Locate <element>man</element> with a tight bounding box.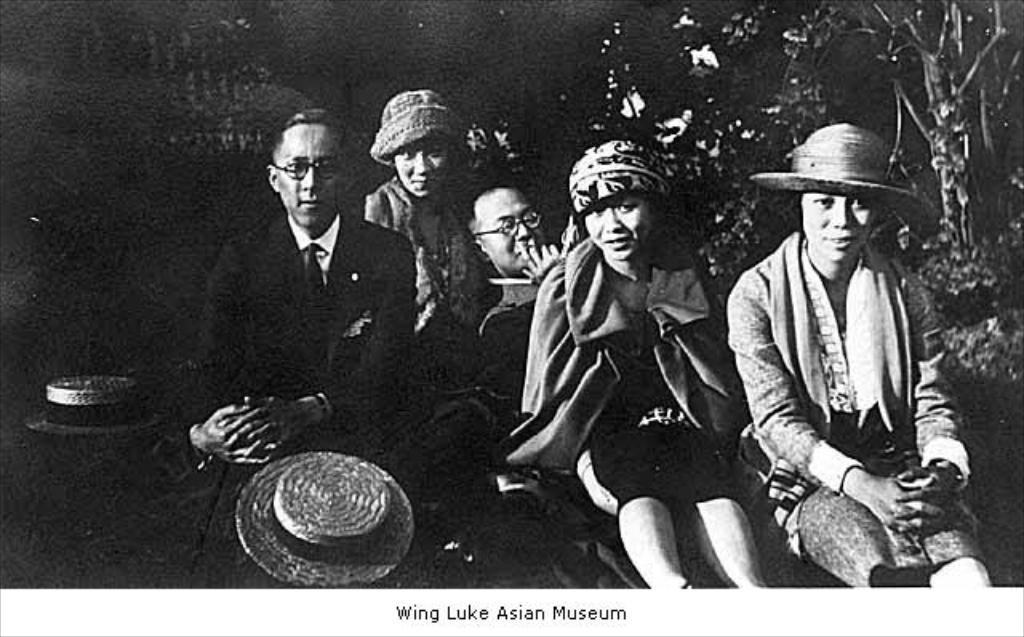
{"left": 469, "top": 184, "right": 573, "bottom": 407}.
